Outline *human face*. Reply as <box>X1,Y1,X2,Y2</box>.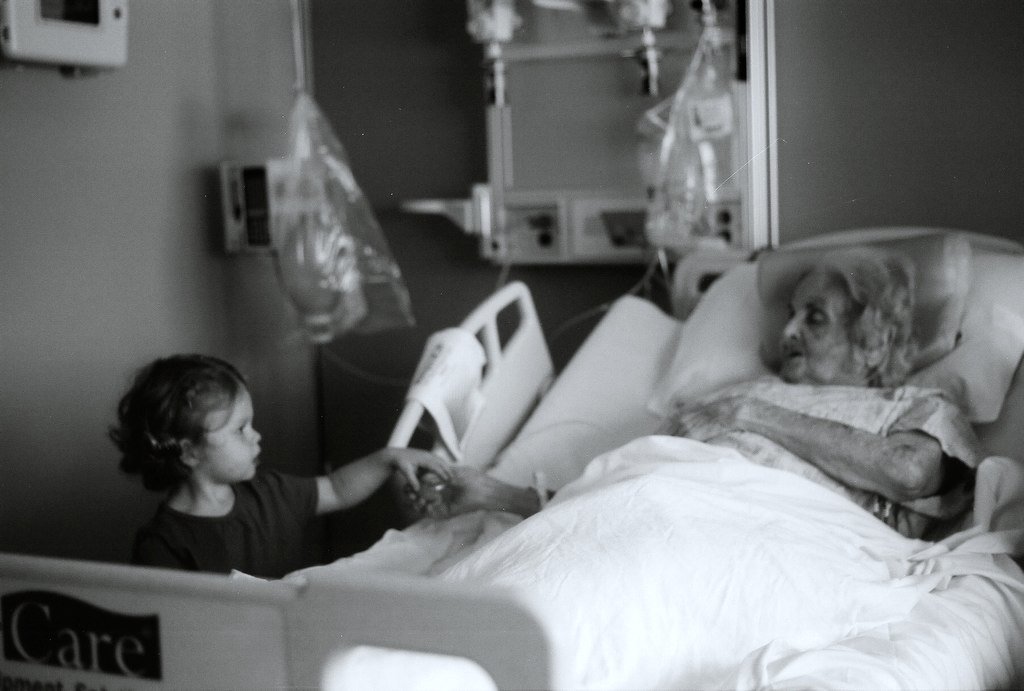
<box>198,388,263,481</box>.
